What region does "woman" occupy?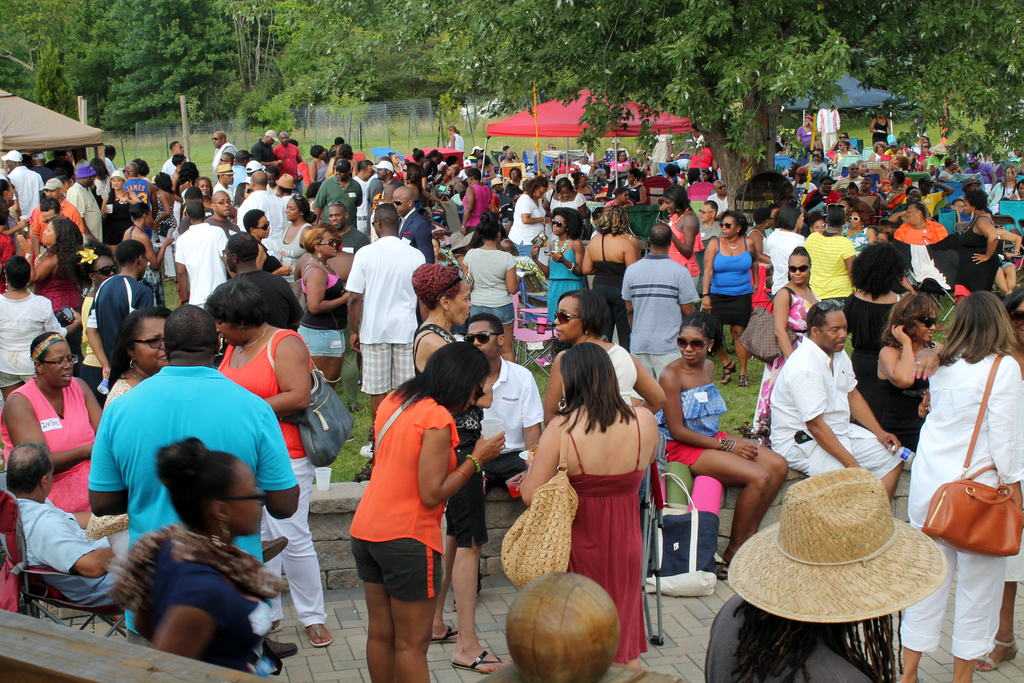
<bbox>660, 308, 792, 577</bbox>.
